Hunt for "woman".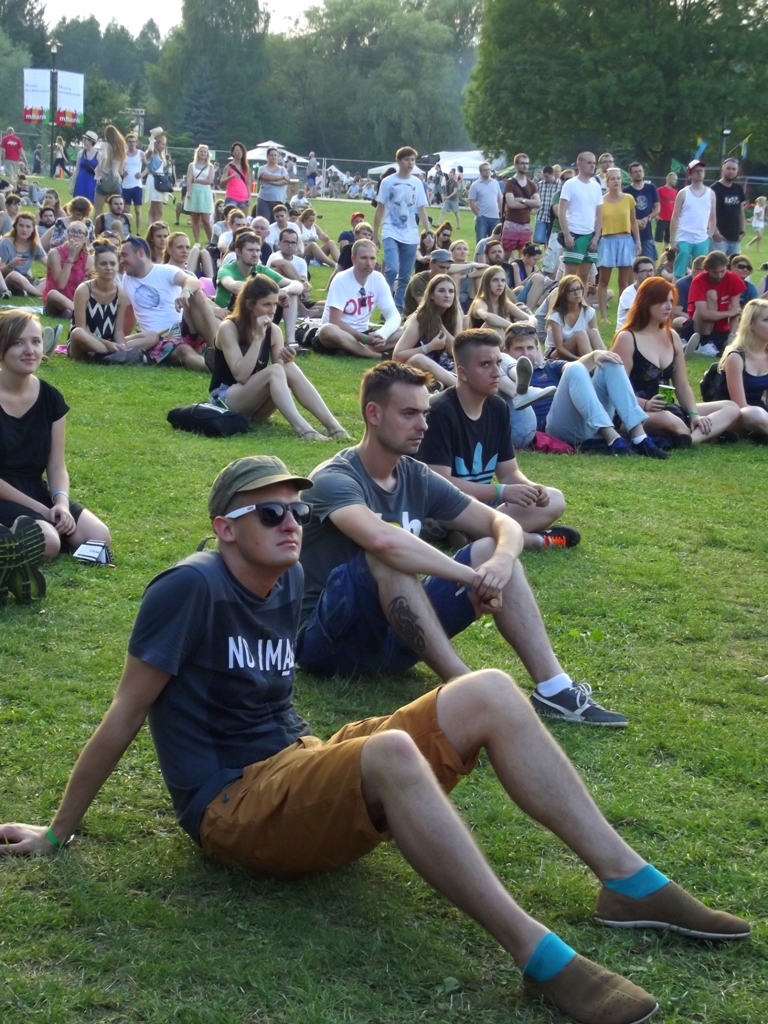
Hunted down at 256/147/290/221.
